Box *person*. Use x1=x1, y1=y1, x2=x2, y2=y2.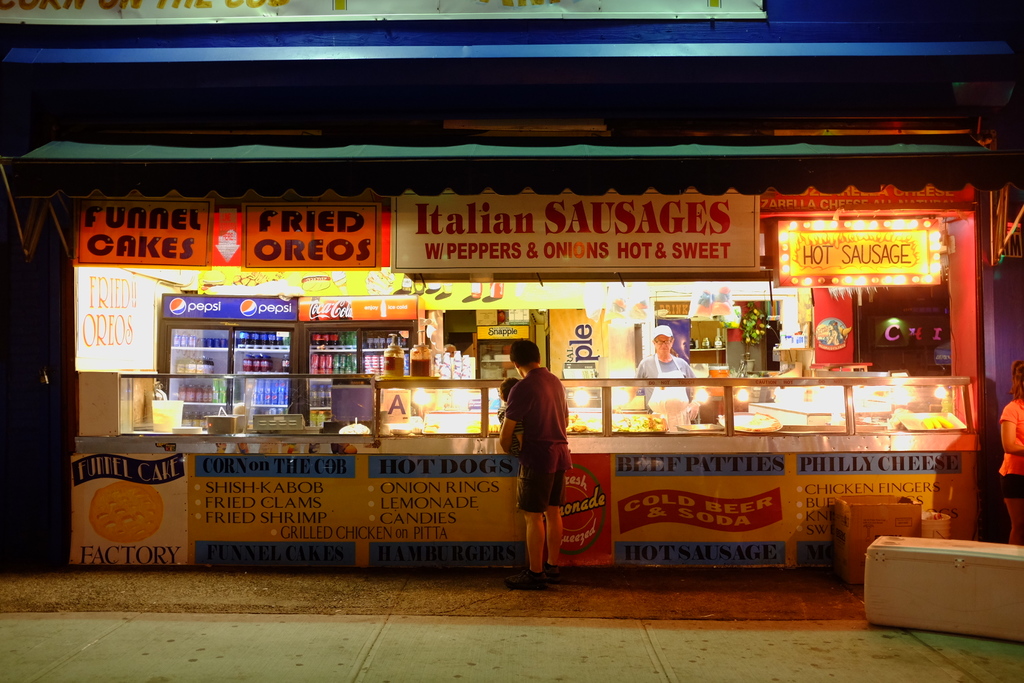
x1=492, y1=345, x2=576, y2=565.
